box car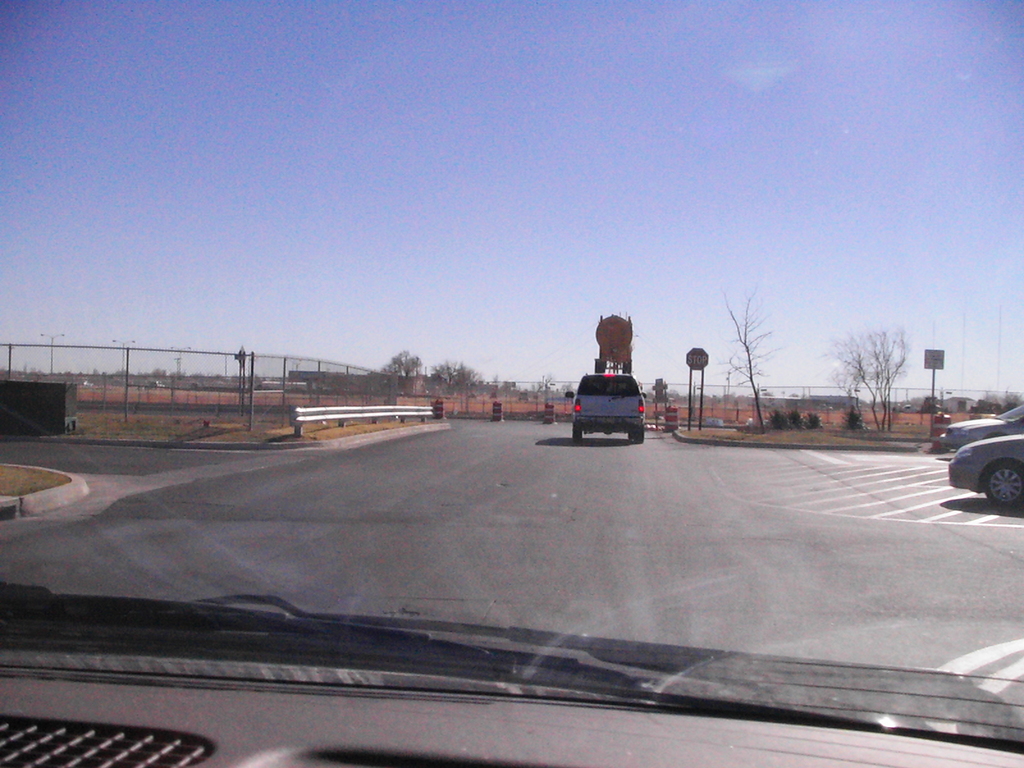
(x1=945, y1=429, x2=1023, y2=514)
